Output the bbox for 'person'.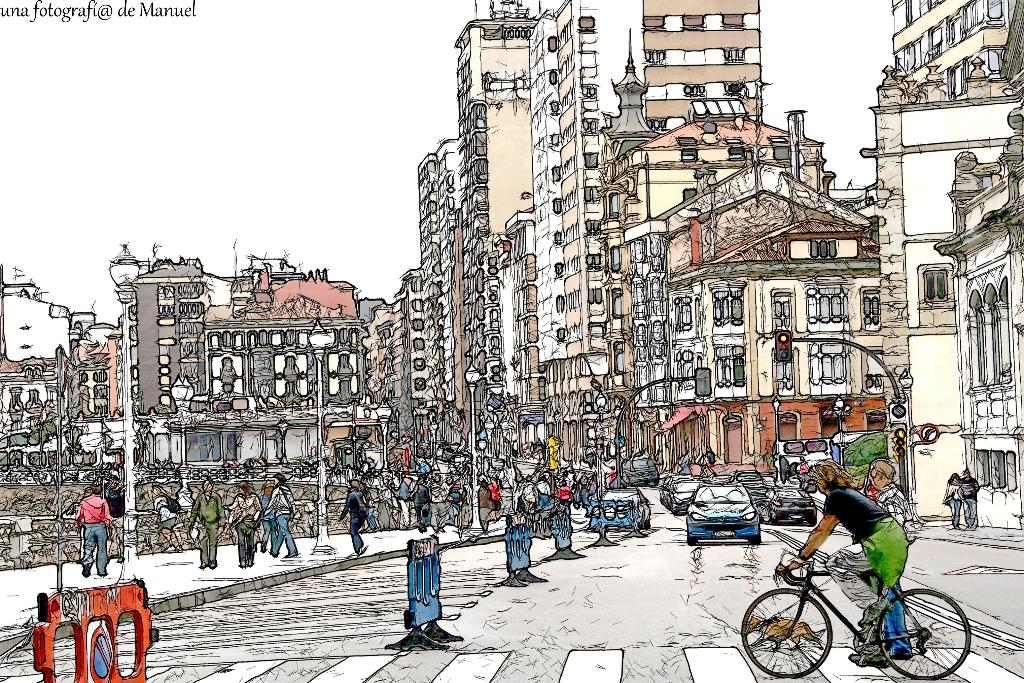
{"x1": 537, "y1": 473, "x2": 548, "y2": 512}.
